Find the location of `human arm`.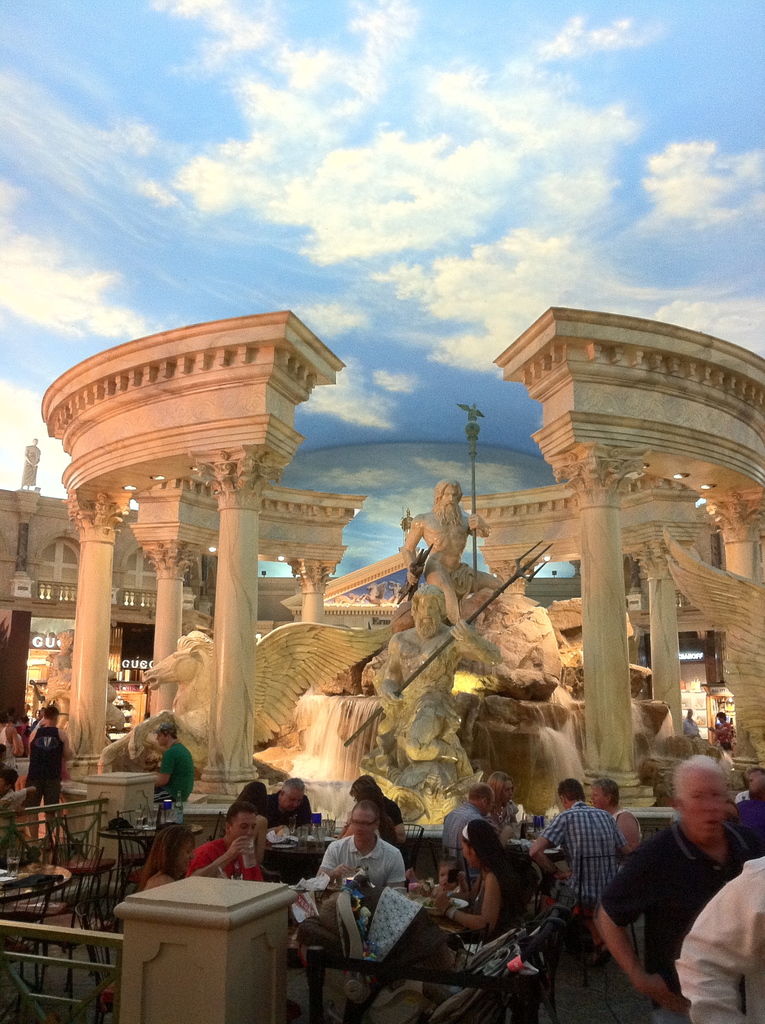
Location: [298,797,314,829].
